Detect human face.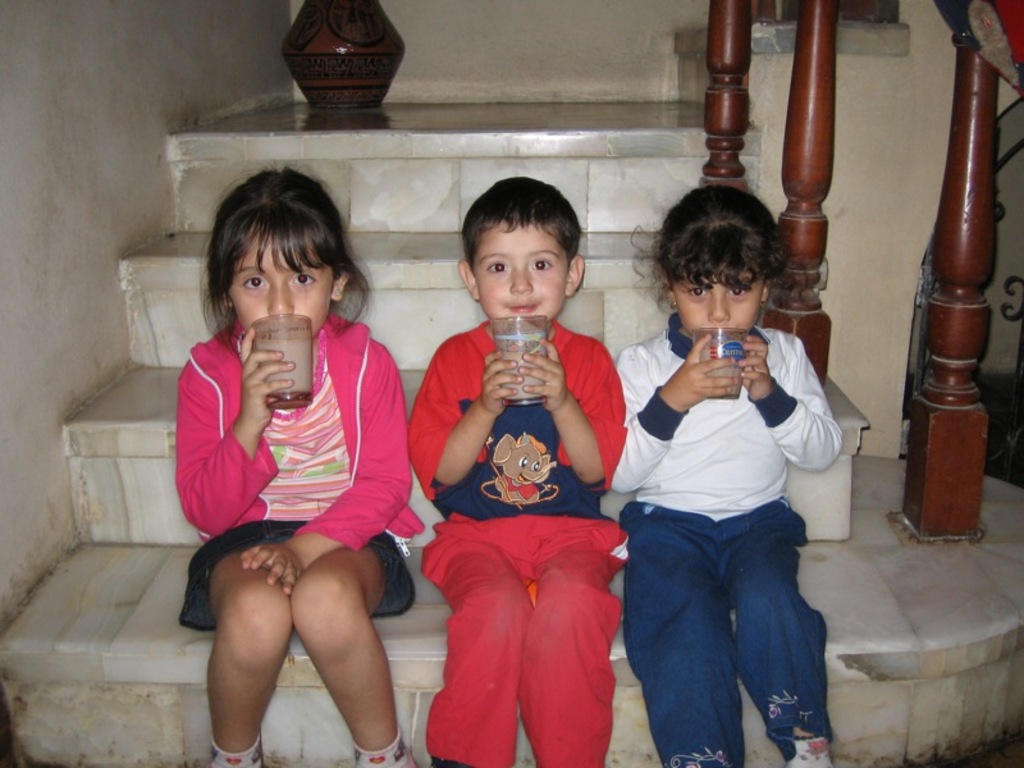
Detected at 673 264 760 338.
